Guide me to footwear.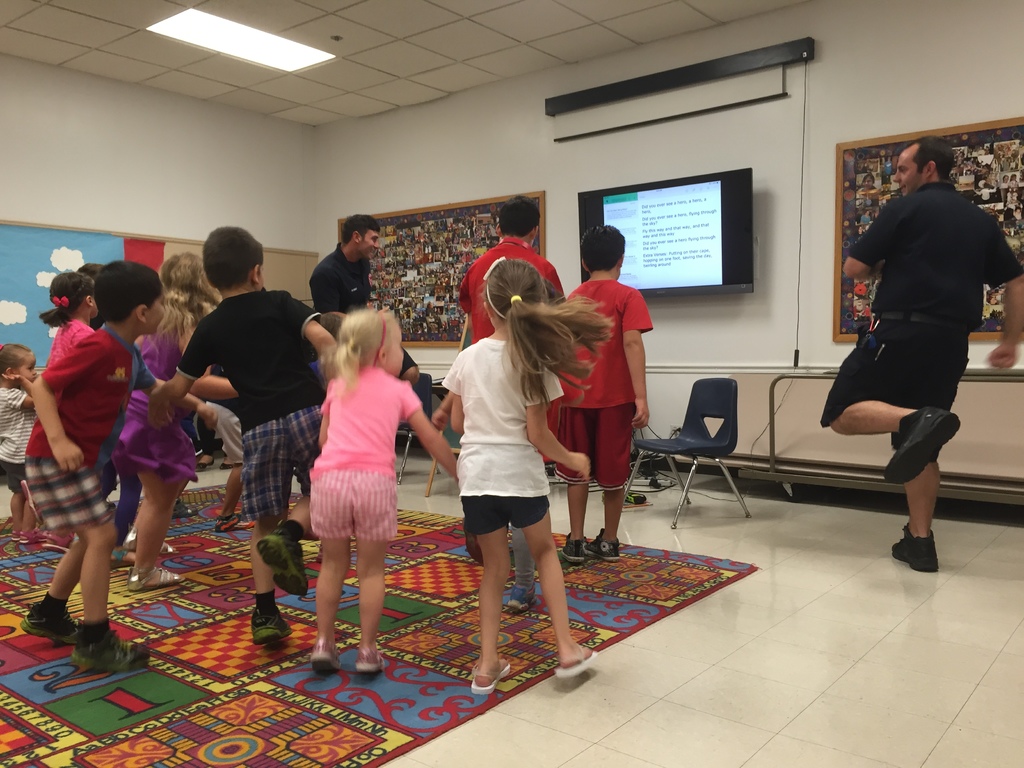
Guidance: 460,519,486,572.
